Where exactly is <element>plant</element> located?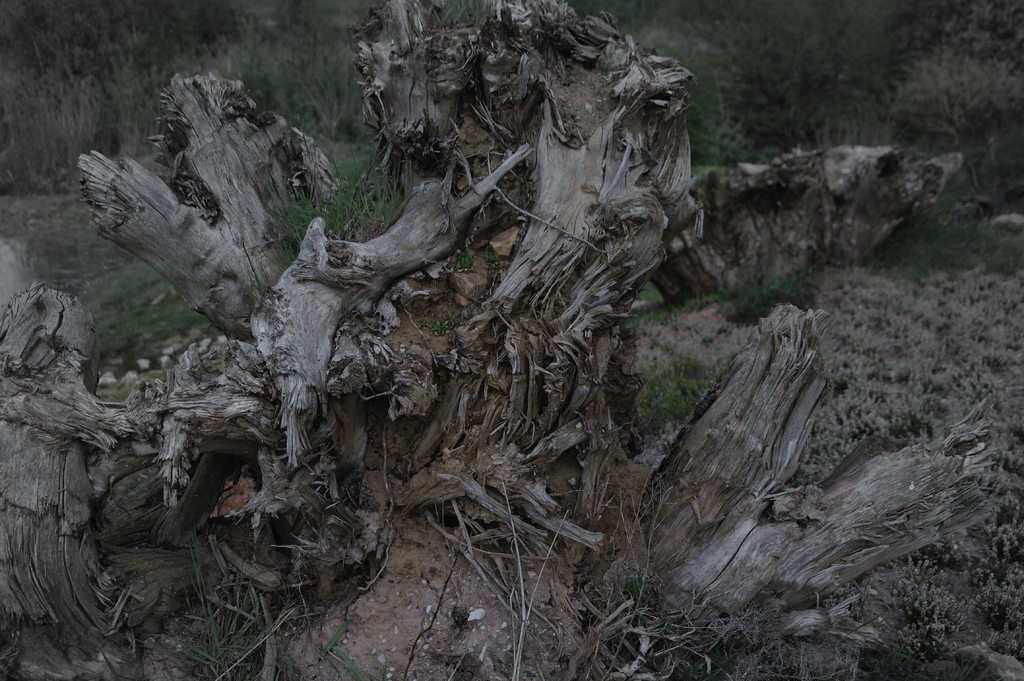
Its bounding box is detection(617, 343, 757, 434).
